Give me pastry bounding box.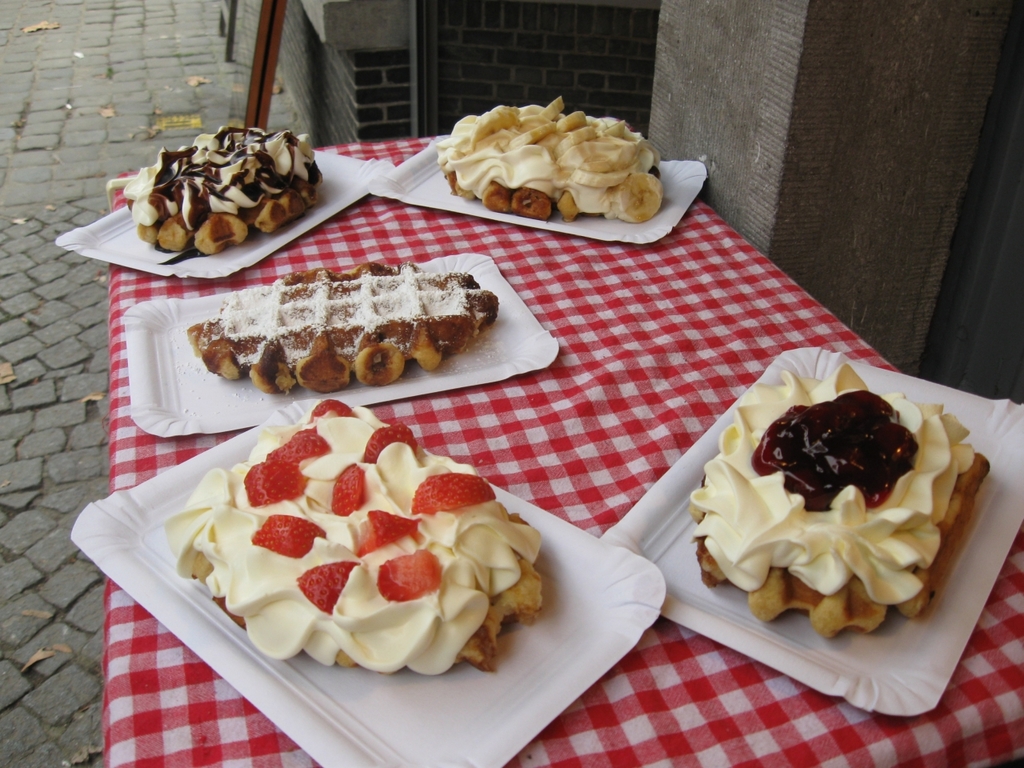
438:98:667:222.
